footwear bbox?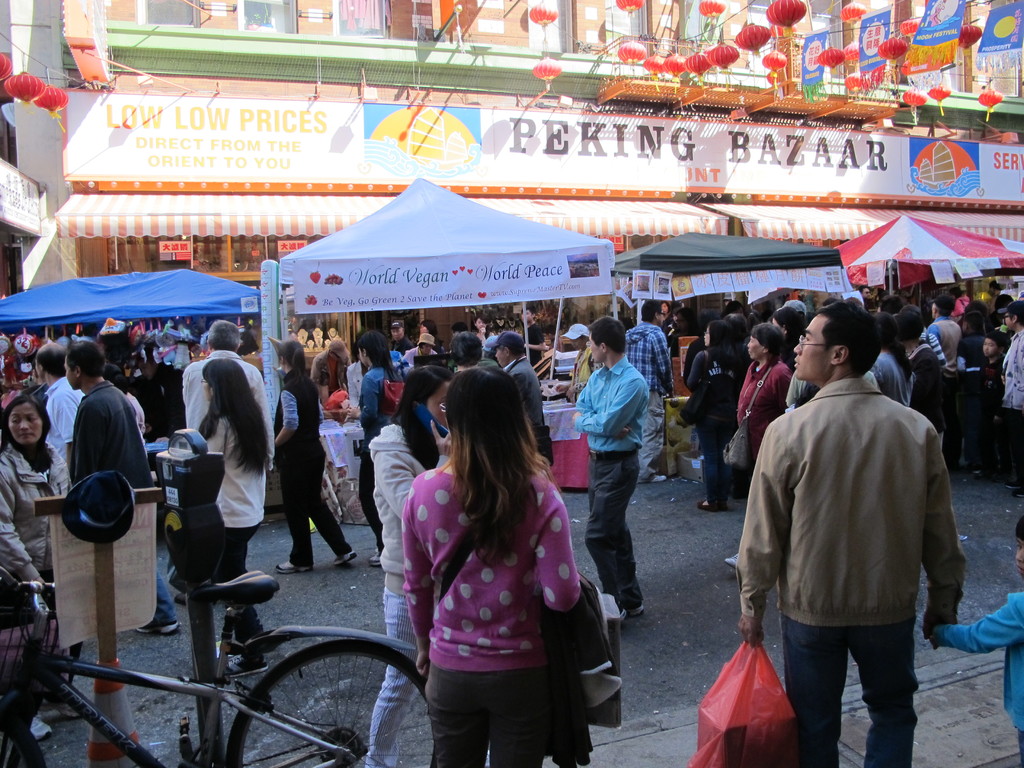
BBox(696, 496, 728, 512)
